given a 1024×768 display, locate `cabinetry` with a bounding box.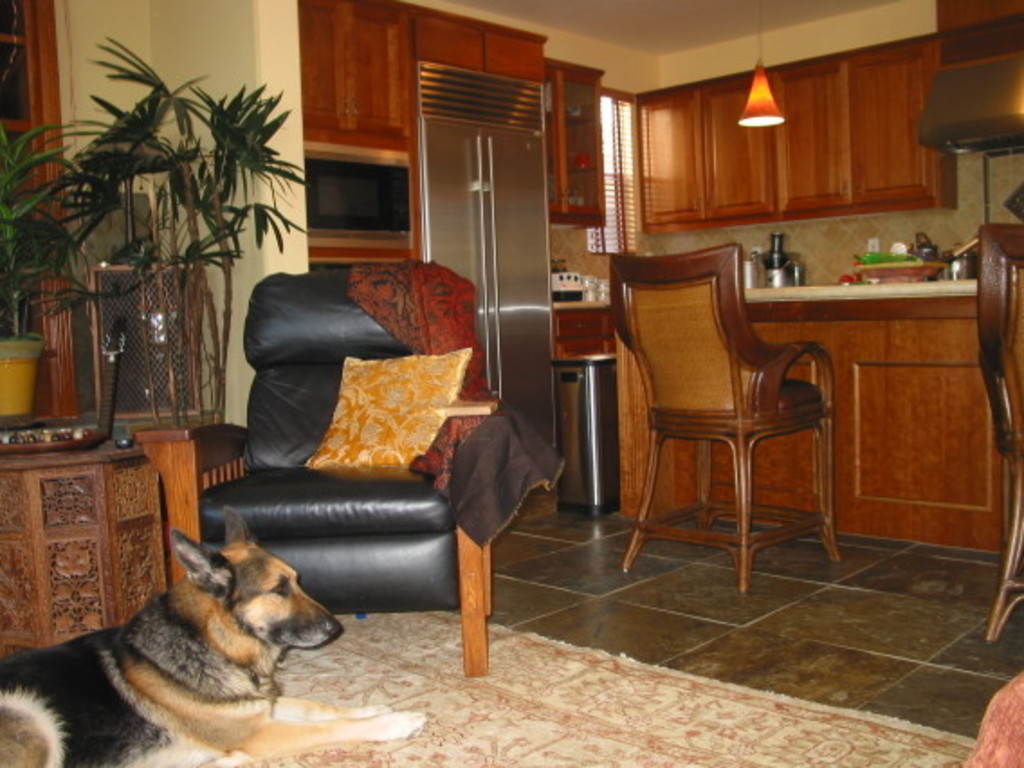
Located: {"left": 550, "top": 294, "right": 602, "bottom": 355}.
